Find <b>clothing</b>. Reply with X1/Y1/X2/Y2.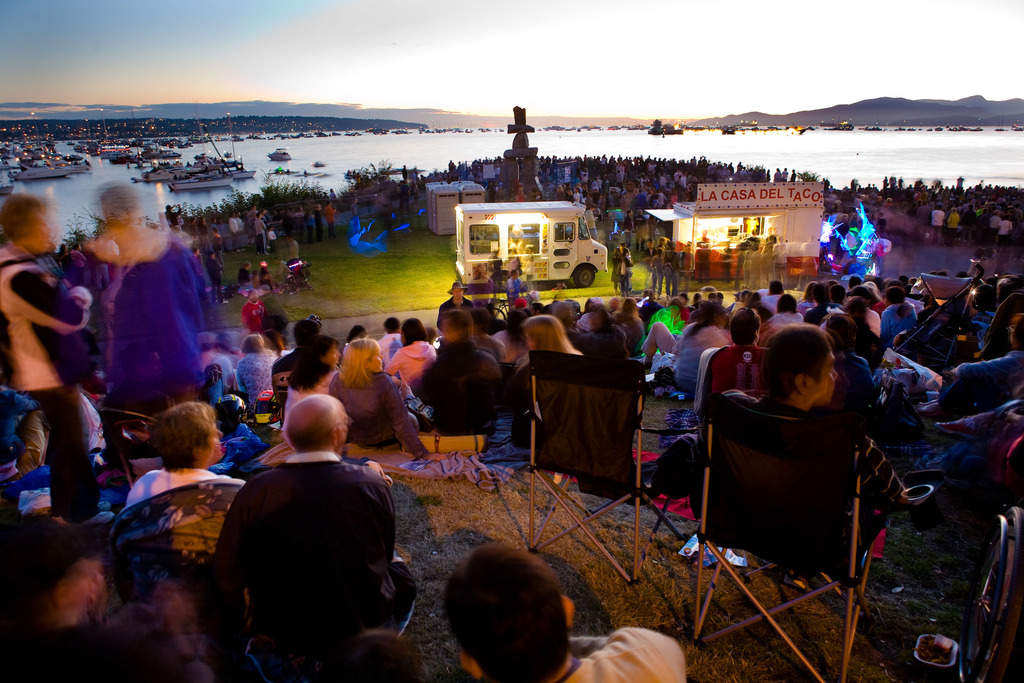
680/348/726/404.
